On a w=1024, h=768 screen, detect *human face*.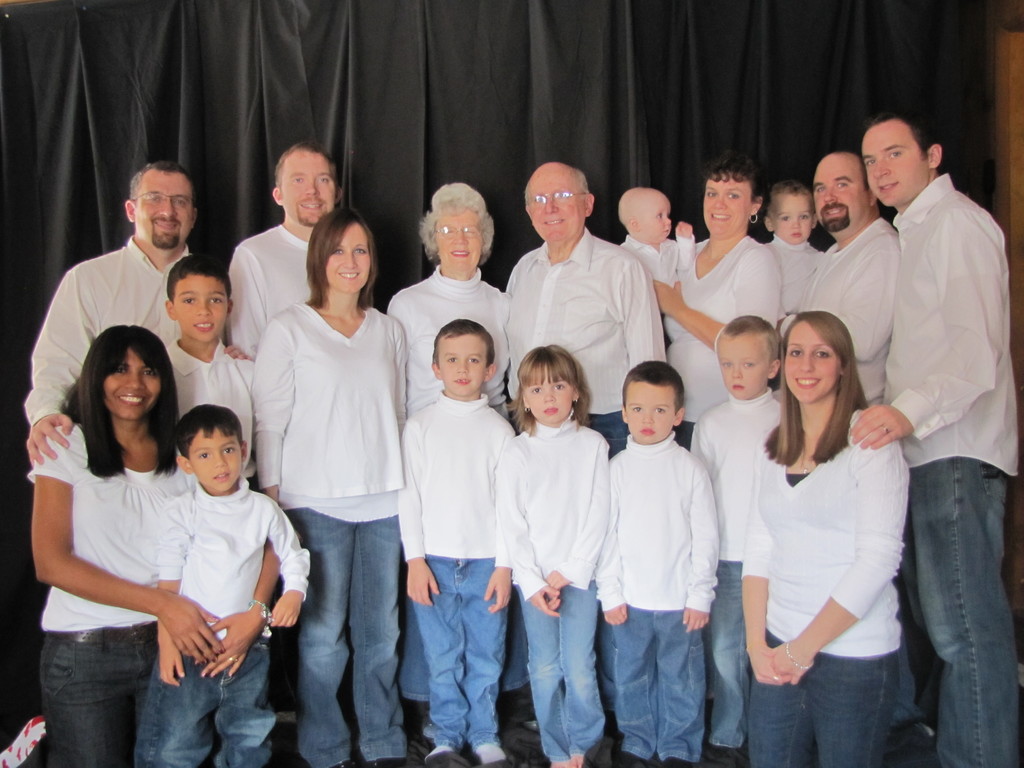
[left=191, top=431, right=244, bottom=492].
